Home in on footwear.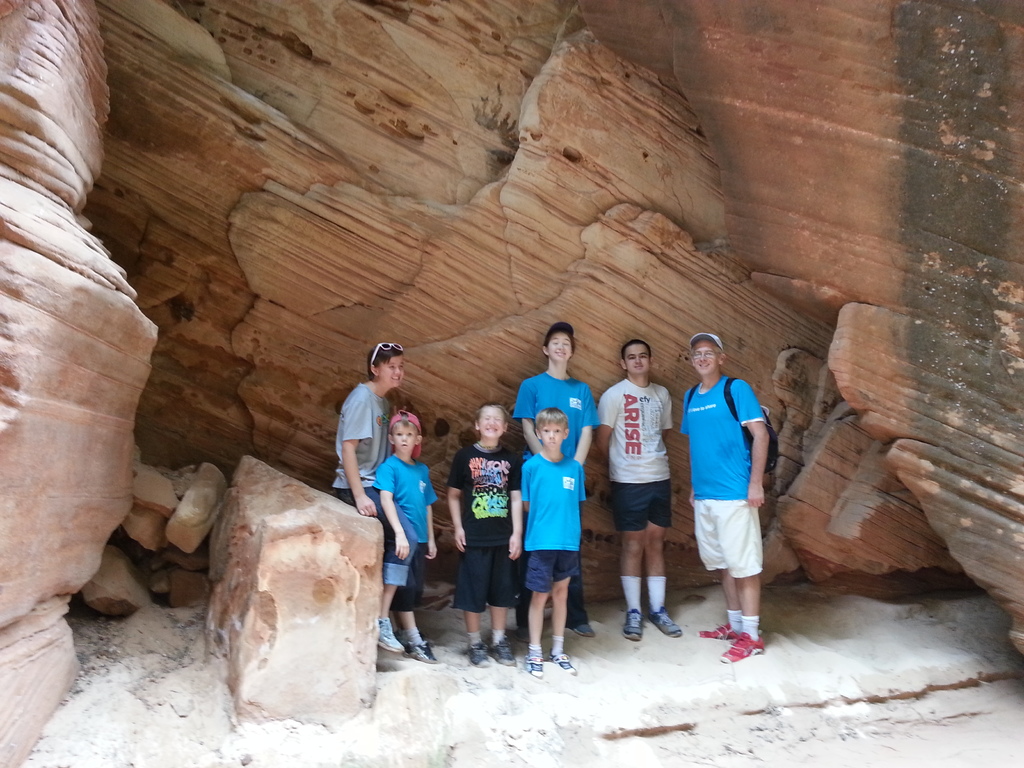
Homed in at select_region(651, 605, 685, 636).
